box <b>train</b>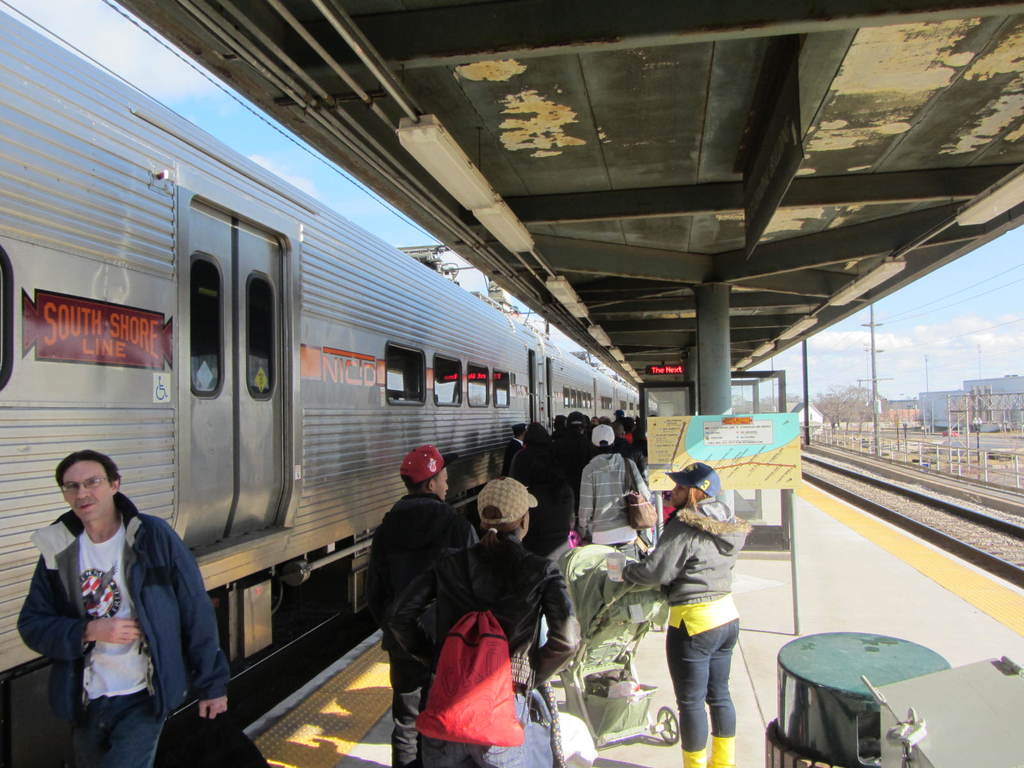
0:0:661:766
